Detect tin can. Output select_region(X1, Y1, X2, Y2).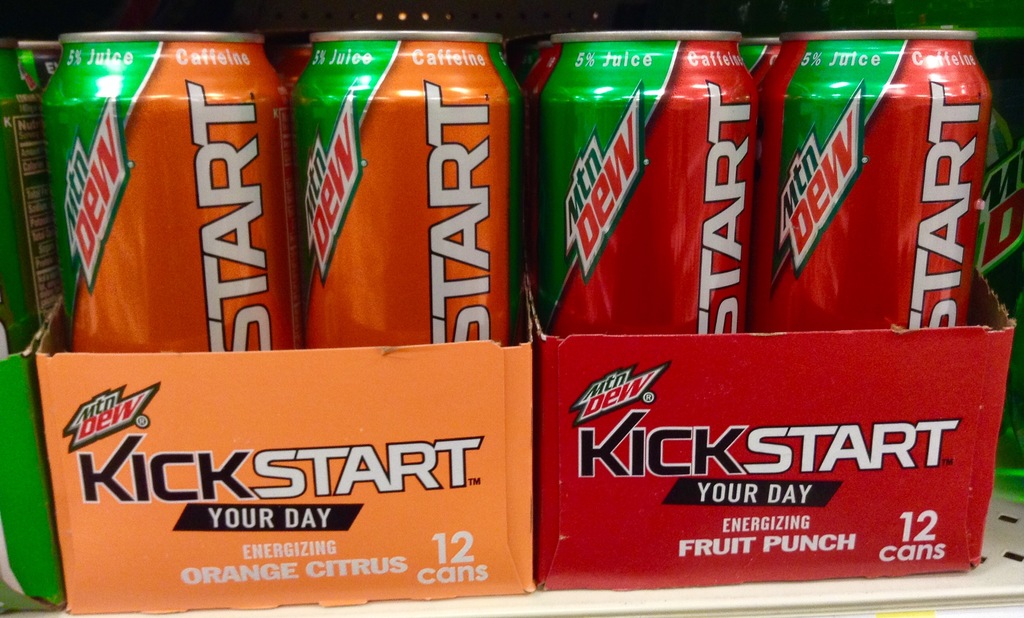
select_region(732, 23, 980, 351).
